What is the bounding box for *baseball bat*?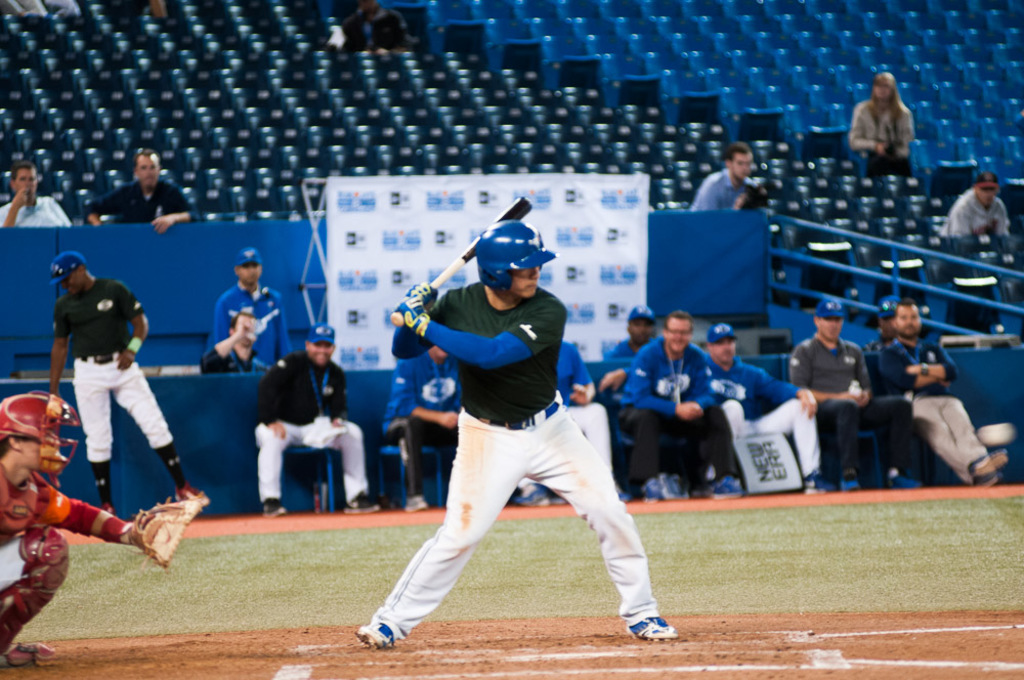
<region>386, 192, 531, 333</region>.
